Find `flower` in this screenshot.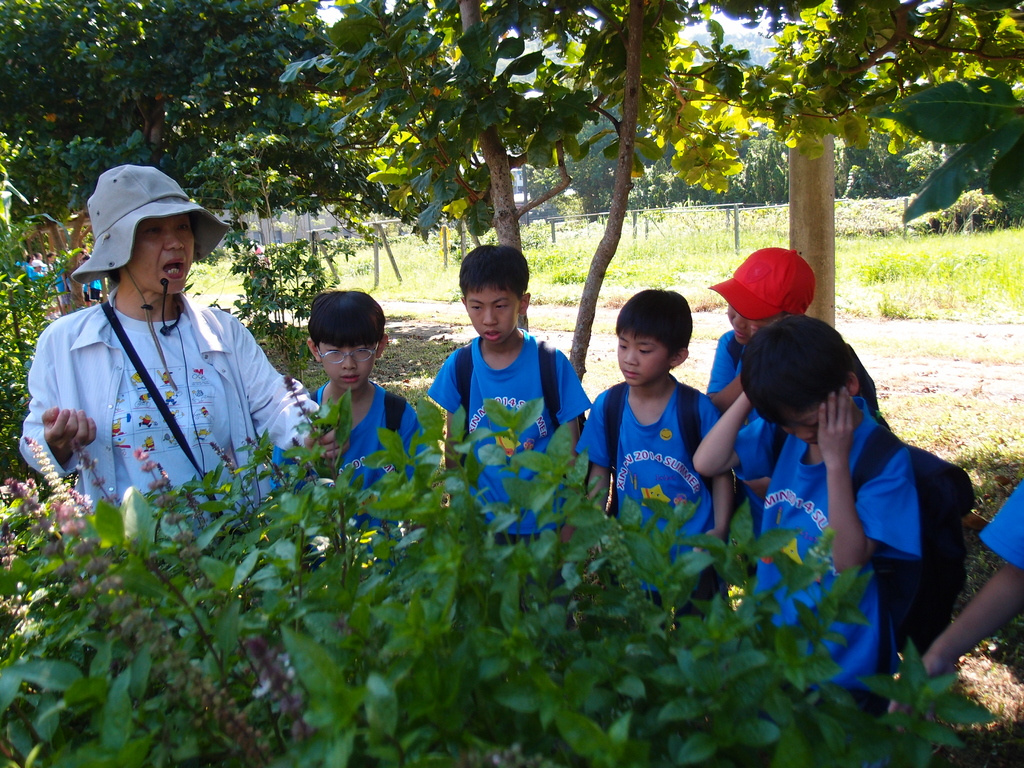
The bounding box for `flower` is <bbox>130, 445, 151, 461</bbox>.
